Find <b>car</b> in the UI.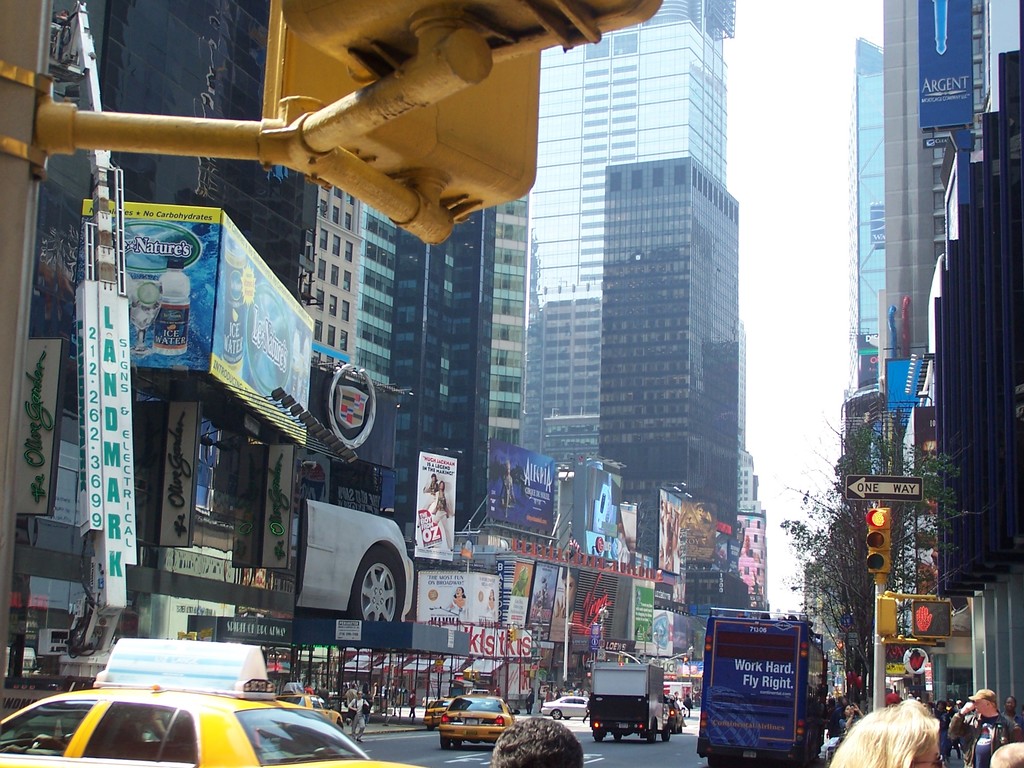
UI element at bbox=(0, 634, 428, 767).
